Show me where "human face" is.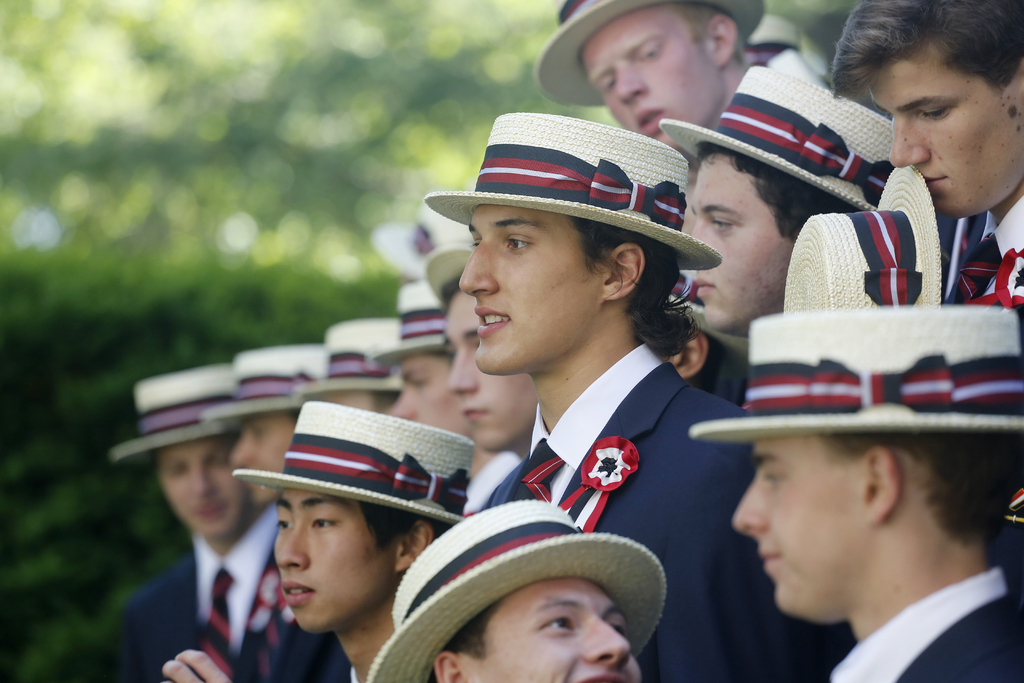
"human face" is at <region>227, 415, 289, 508</region>.
